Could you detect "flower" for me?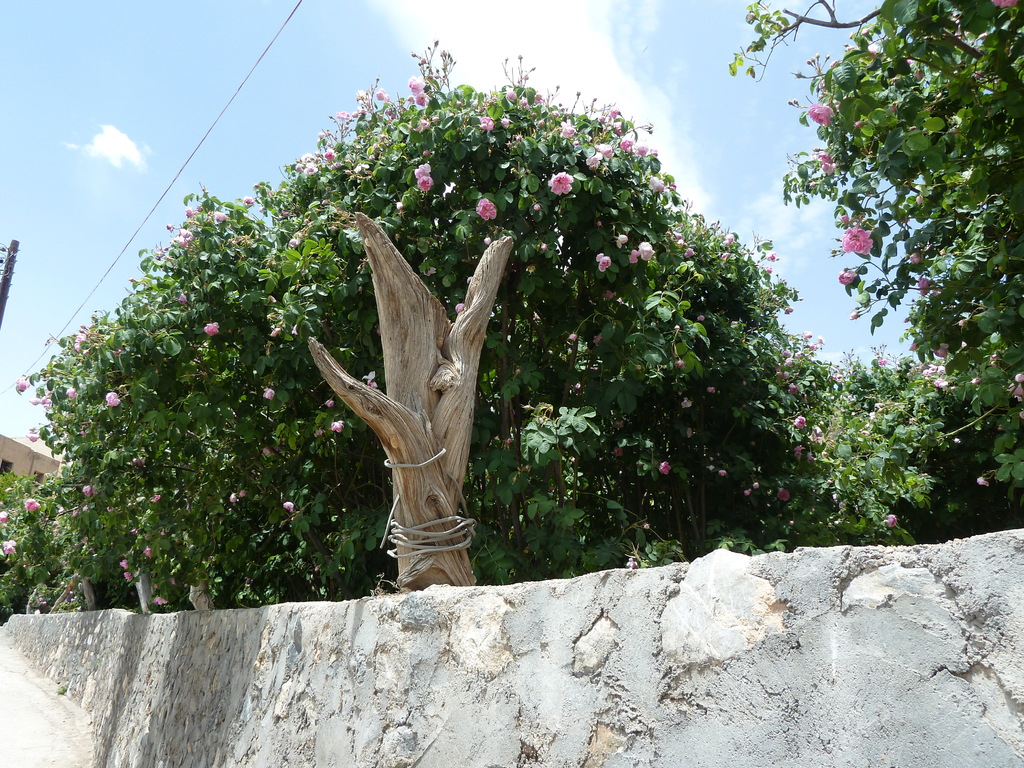
Detection result: Rect(660, 462, 672, 478).
